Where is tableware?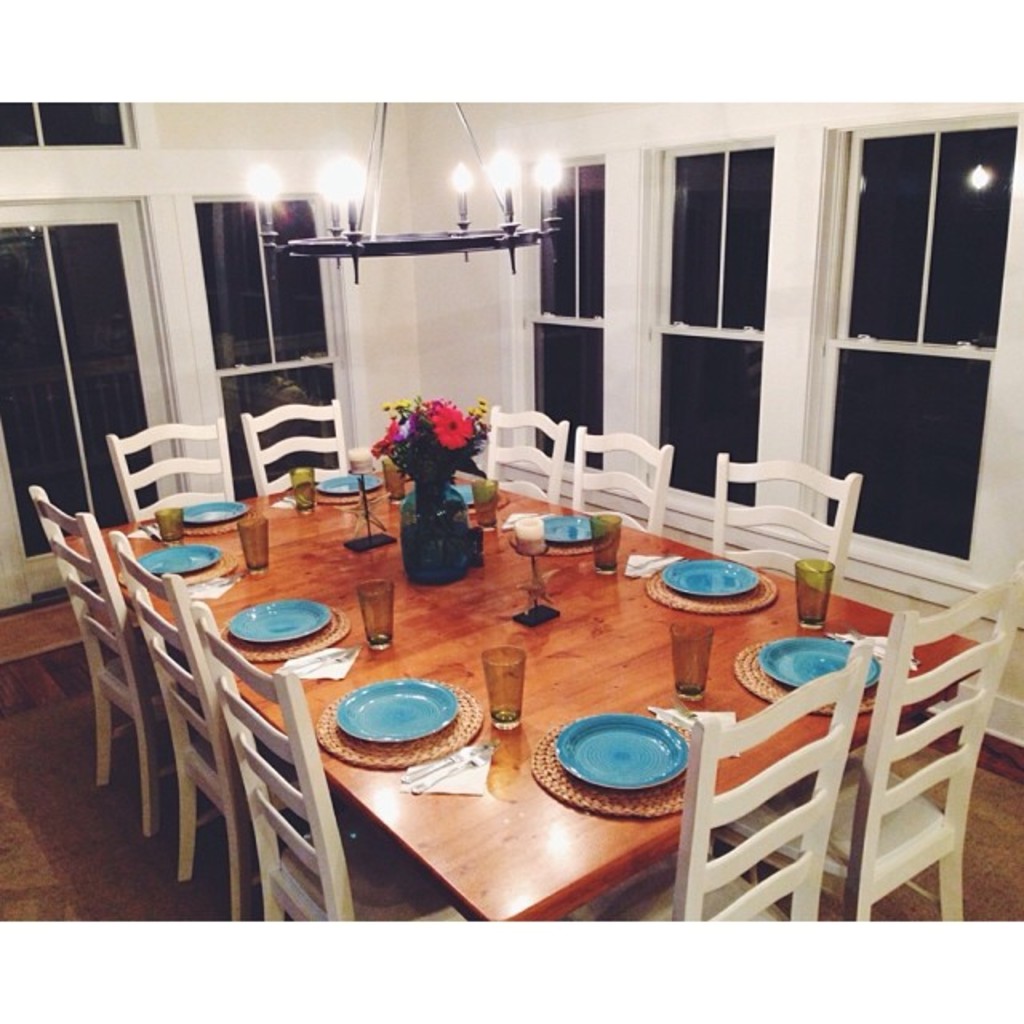
box=[482, 640, 528, 731].
